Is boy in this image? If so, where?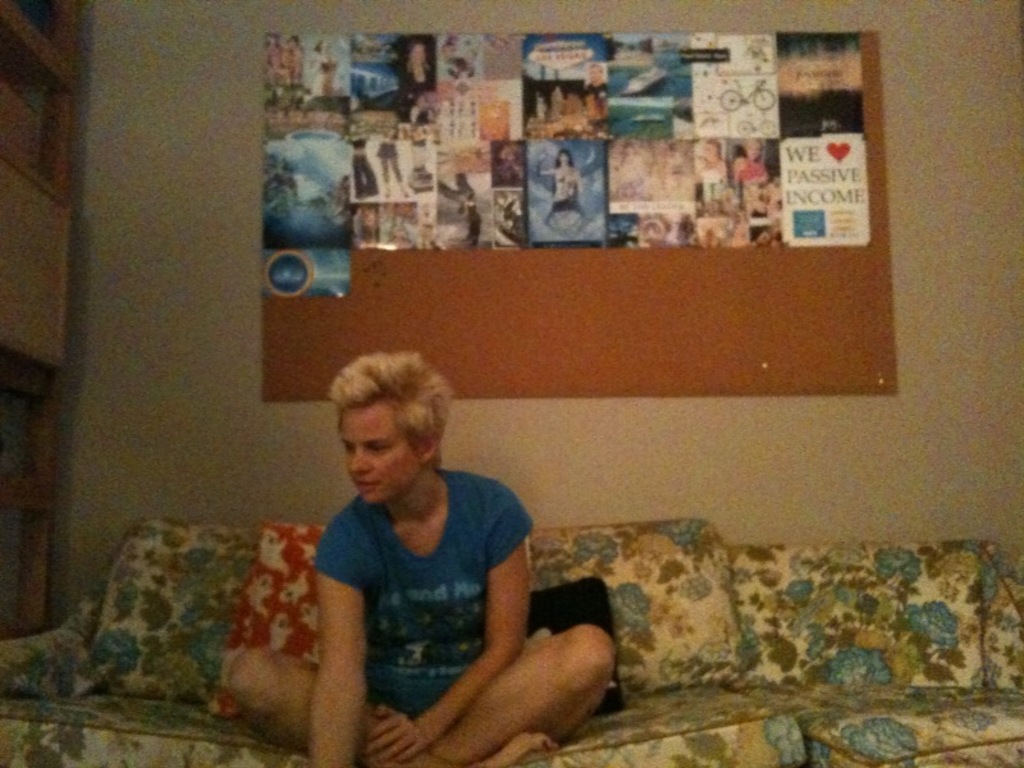
Yes, at bbox(219, 338, 616, 767).
